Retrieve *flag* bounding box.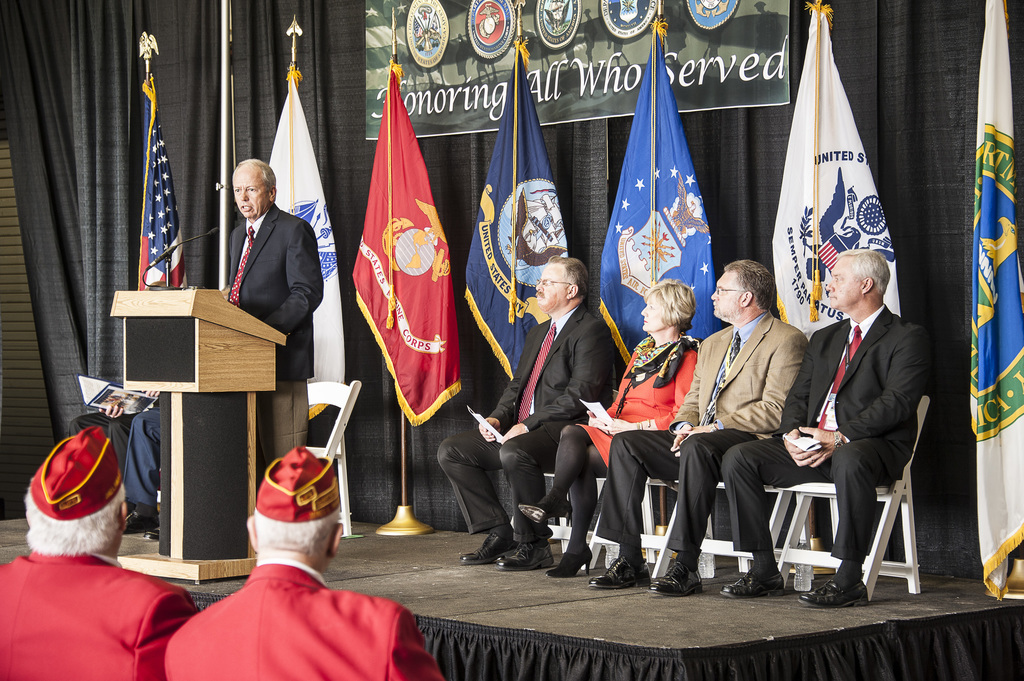
Bounding box: 970 0 1023 605.
